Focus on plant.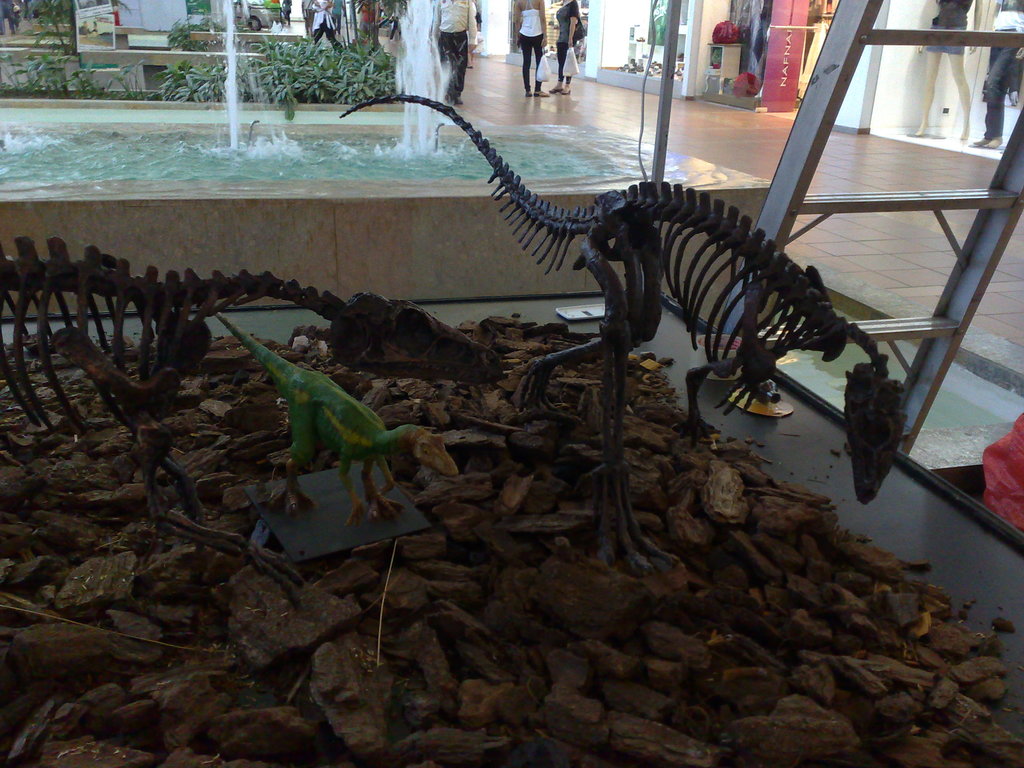
Focused at 128,58,158,99.
